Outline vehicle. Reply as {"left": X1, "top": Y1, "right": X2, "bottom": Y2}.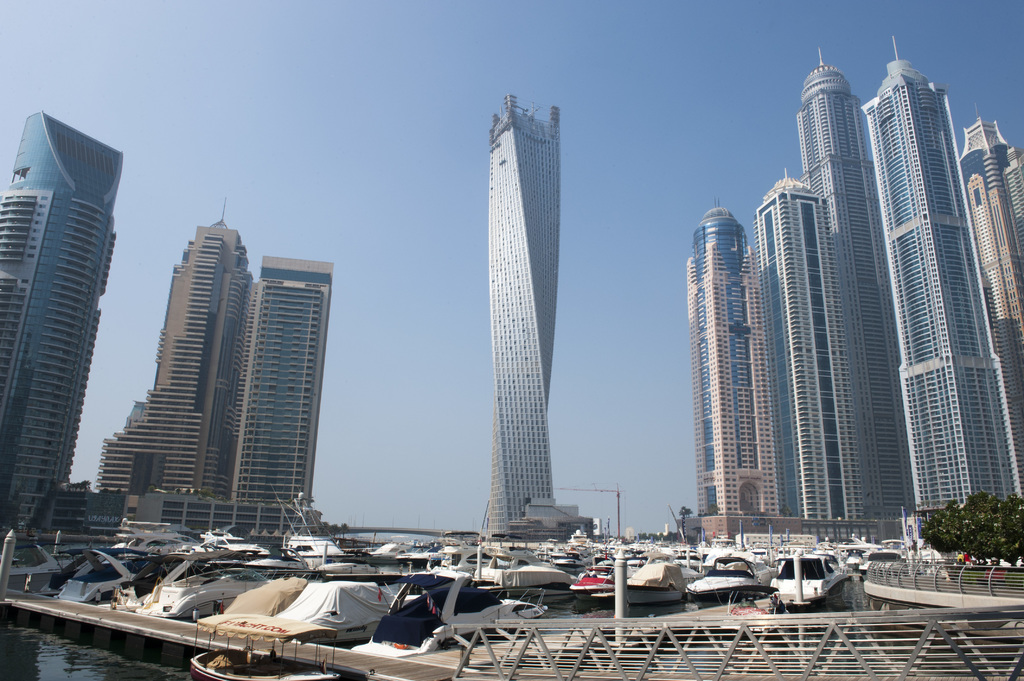
{"left": 316, "top": 558, "right": 376, "bottom": 579}.
